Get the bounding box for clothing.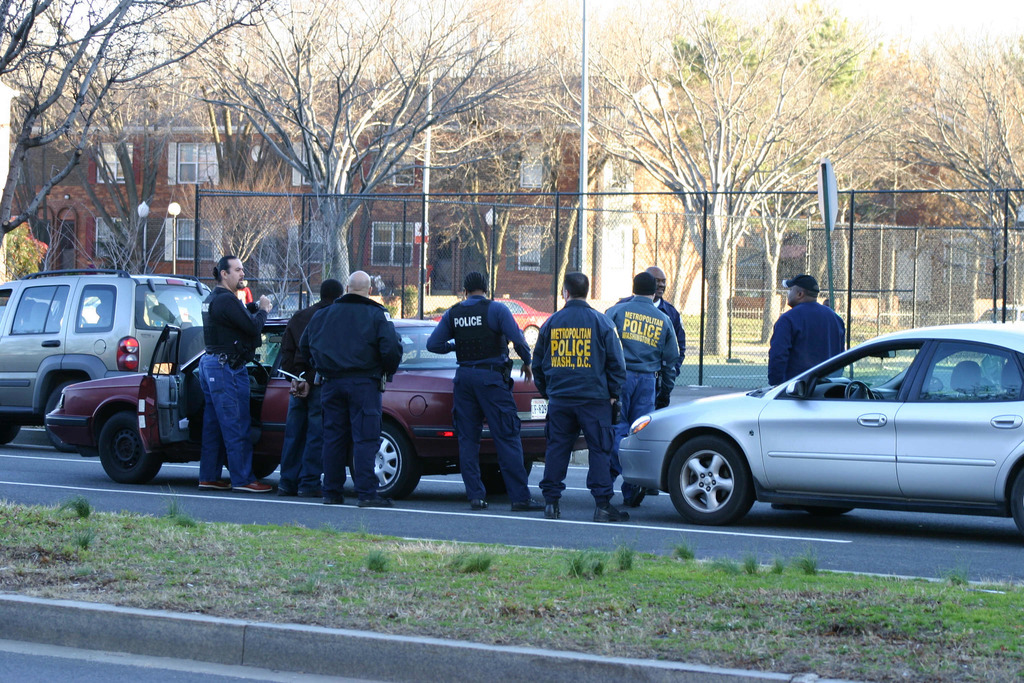
298/292/402/498.
